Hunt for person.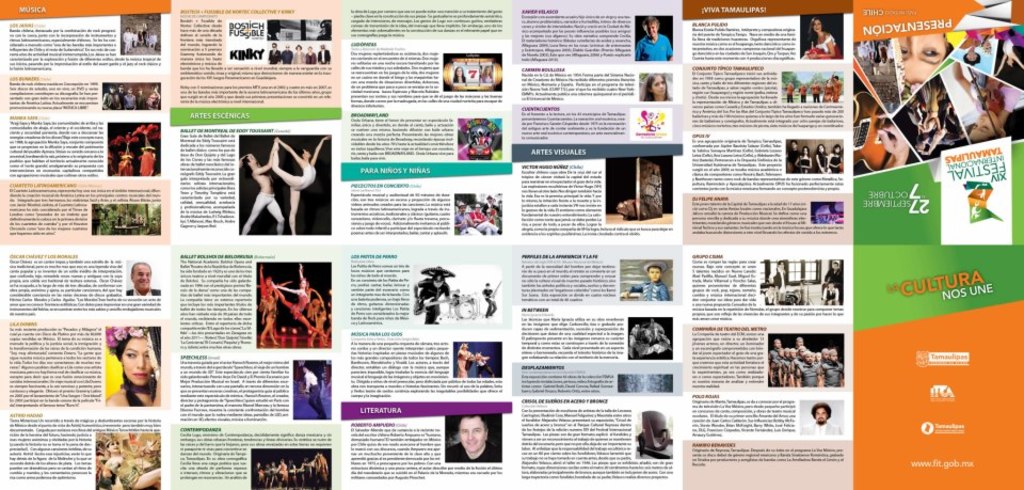
Hunted down at left=454, top=67, right=465, bottom=82.
